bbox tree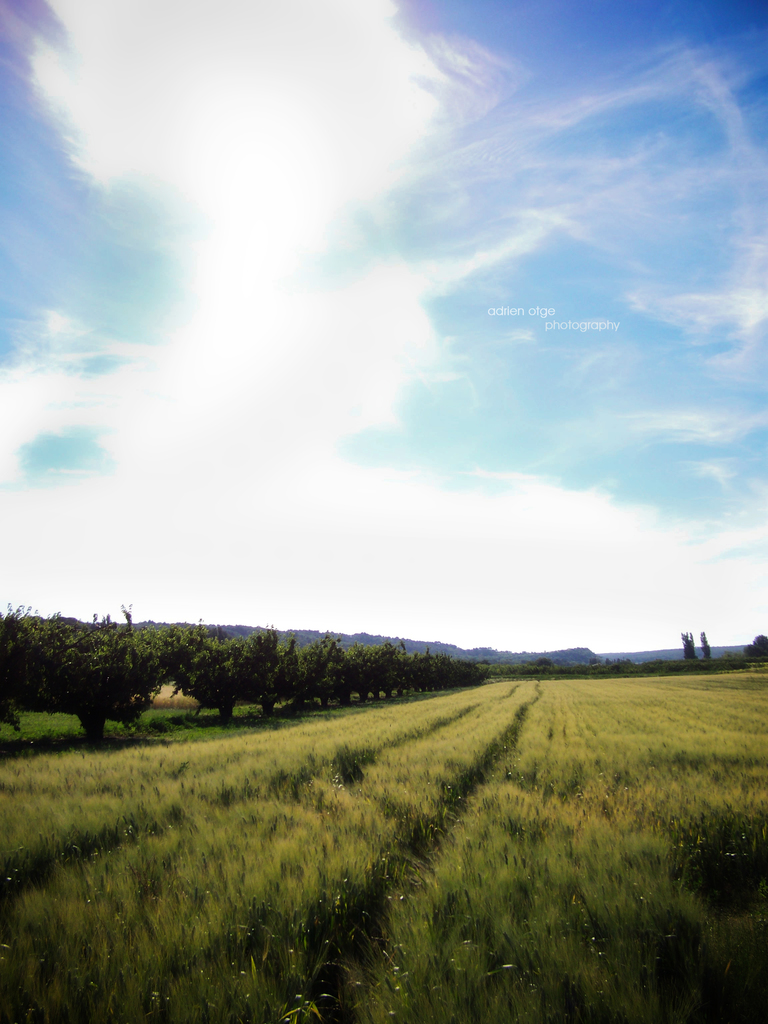
{"left": 39, "top": 605, "right": 170, "bottom": 742}
